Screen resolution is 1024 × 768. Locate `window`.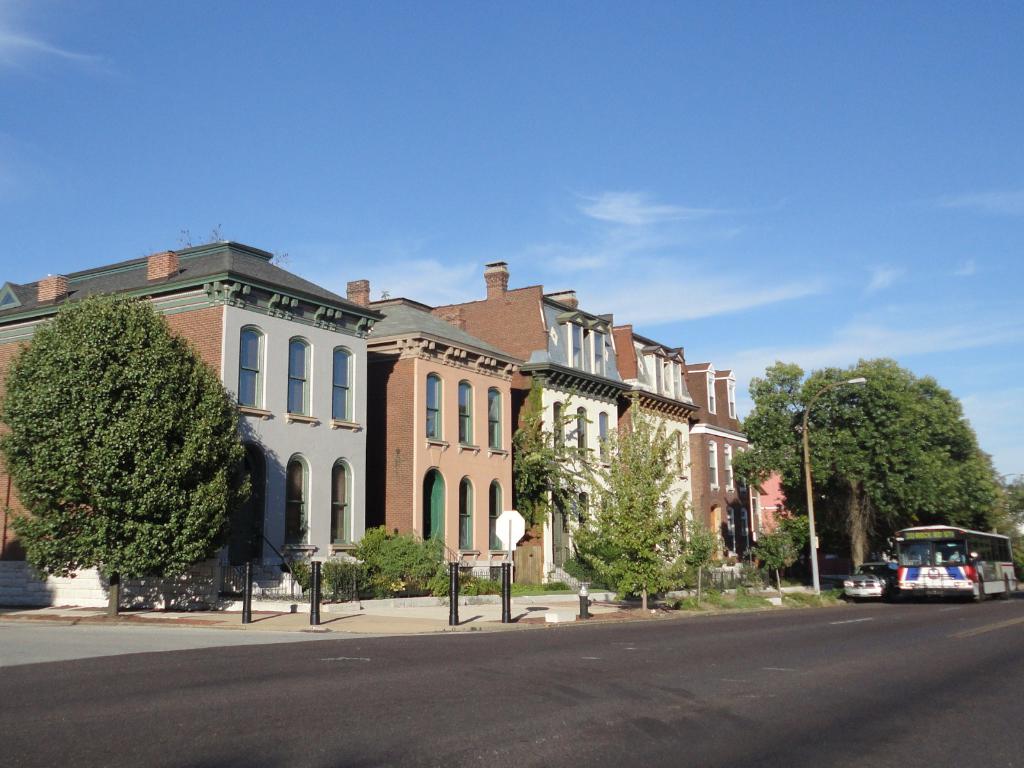
x1=289, y1=337, x2=309, y2=415.
